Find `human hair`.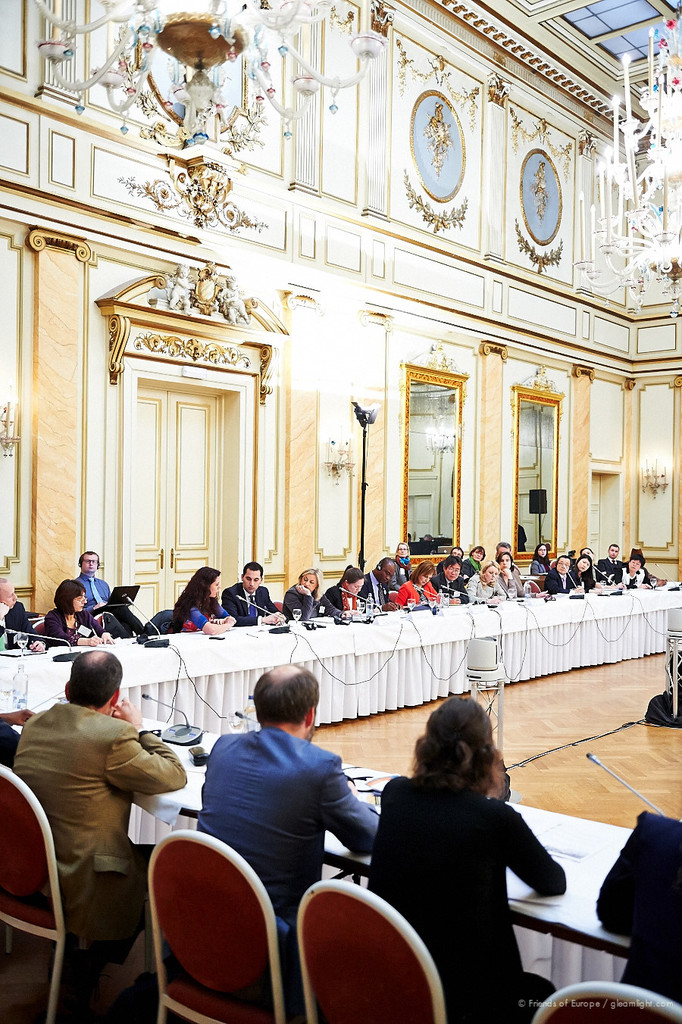
crop(530, 542, 550, 564).
